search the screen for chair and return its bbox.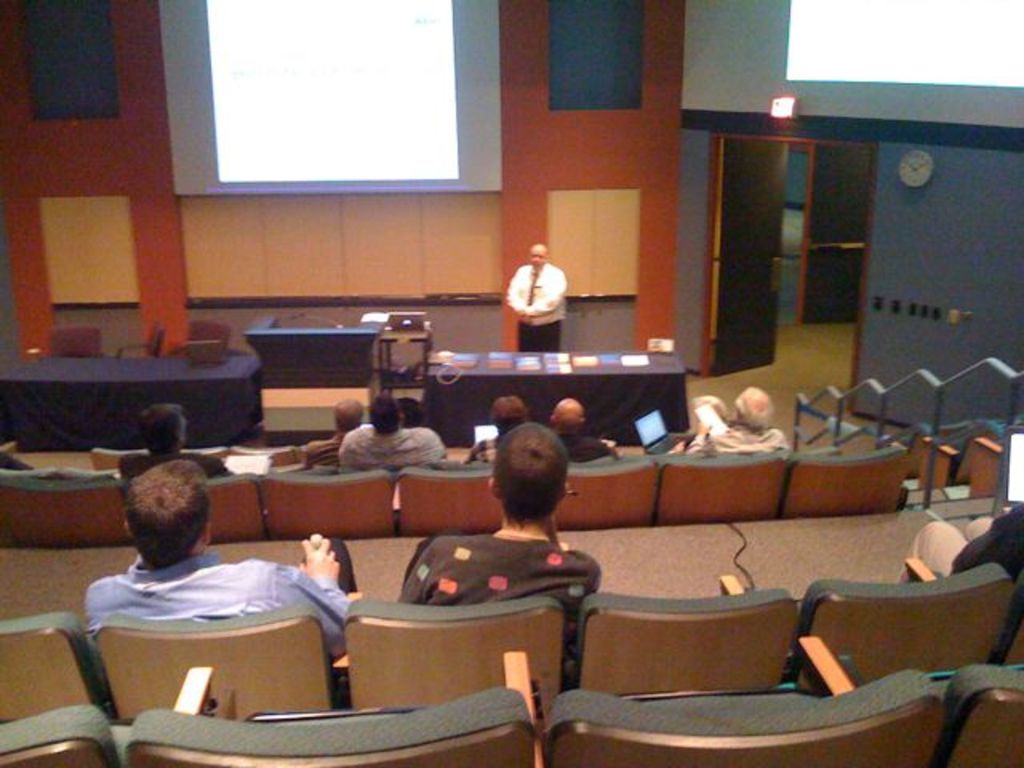
Found: {"x1": 805, "y1": 635, "x2": 1022, "y2": 766}.
